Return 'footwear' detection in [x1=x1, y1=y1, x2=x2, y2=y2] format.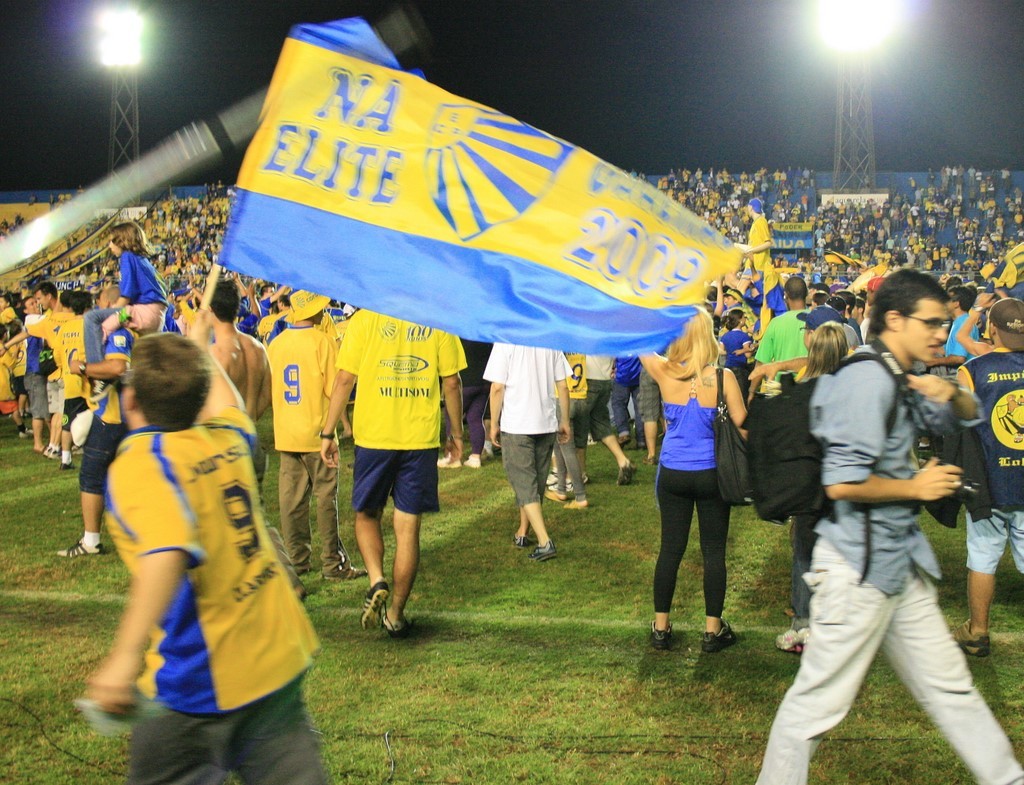
[x1=564, y1=500, x2=589, y2=508].
